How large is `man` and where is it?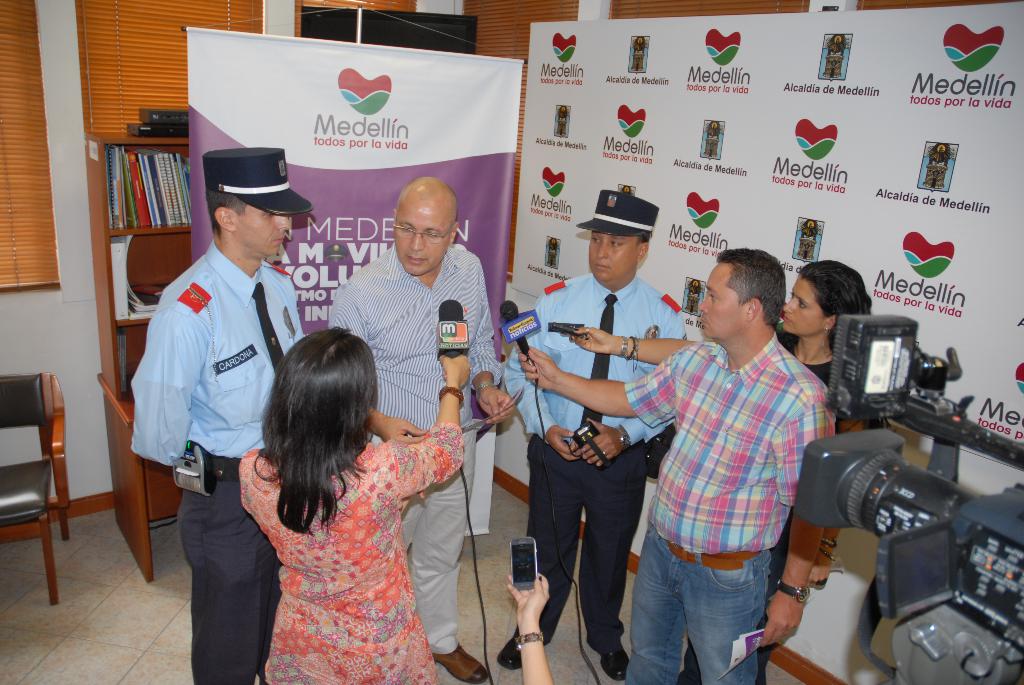
Bounding box: [x1=515, y1=246, x2=837, y2=684].
